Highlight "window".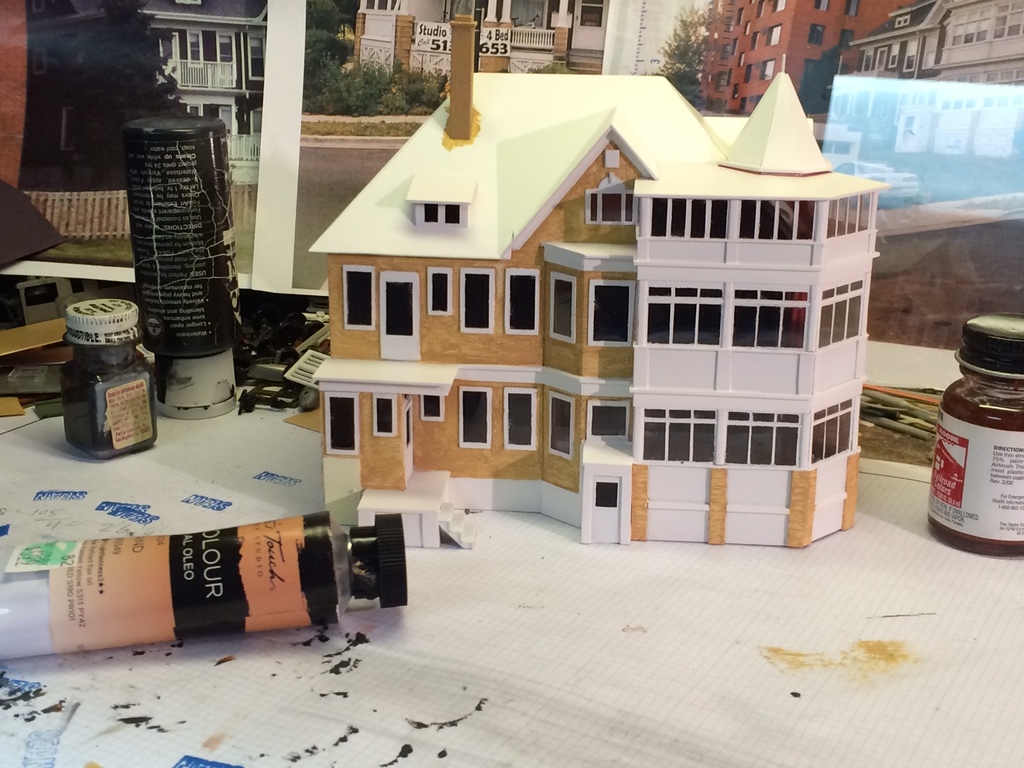
Highlighted region: {"left": 819, "top": 278, "right": 858, "bottom": 348}.
